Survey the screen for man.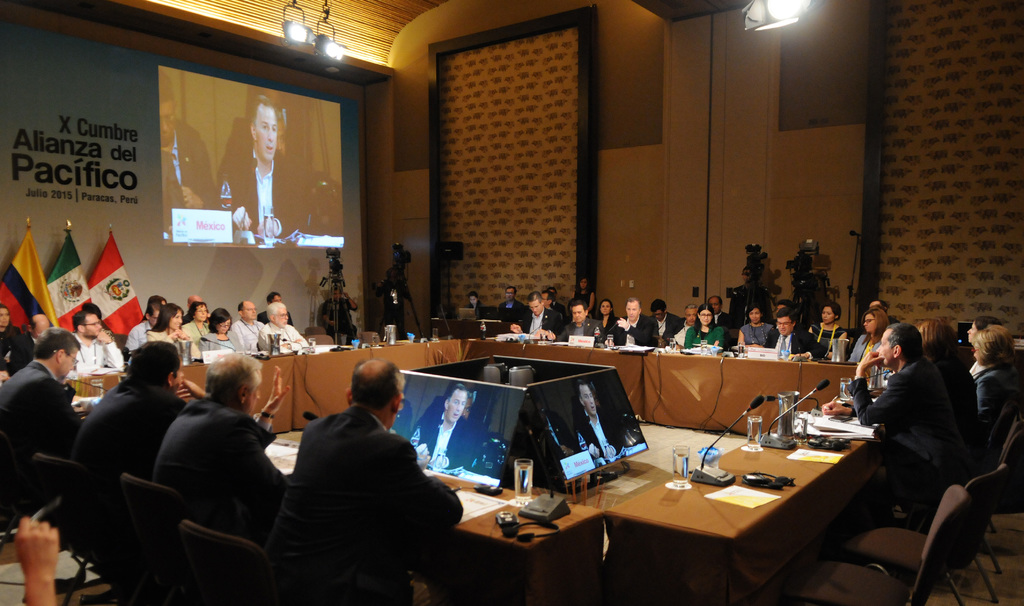
Survey found: {"left": 848, "top": 320, "right": 956, "bottom": 480}.
